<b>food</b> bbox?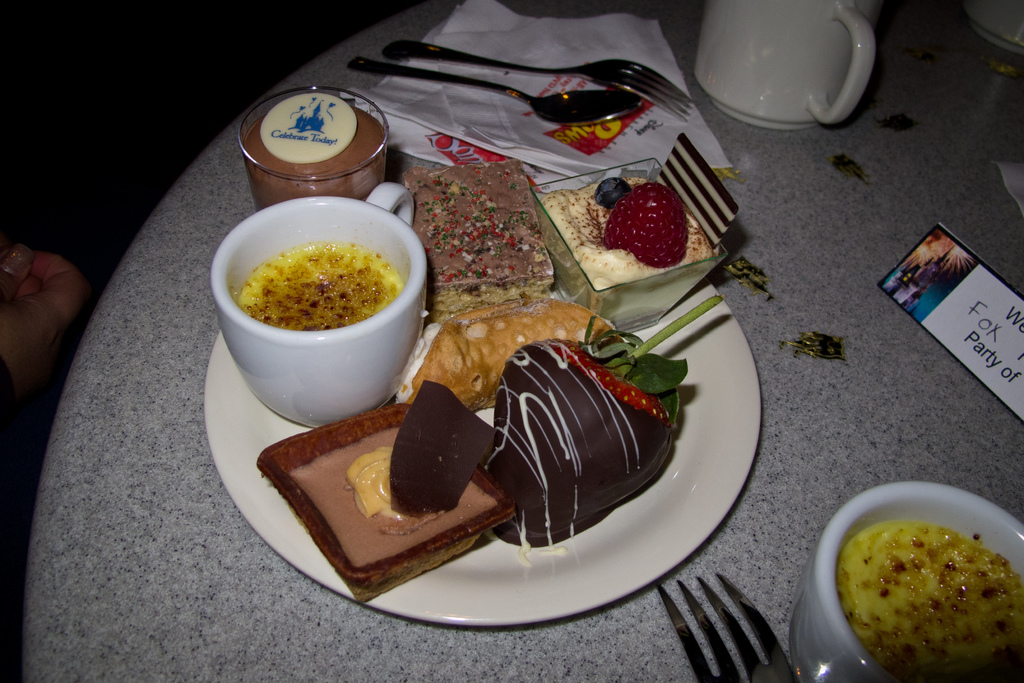
<region>594, 177, 630, 207</region>
